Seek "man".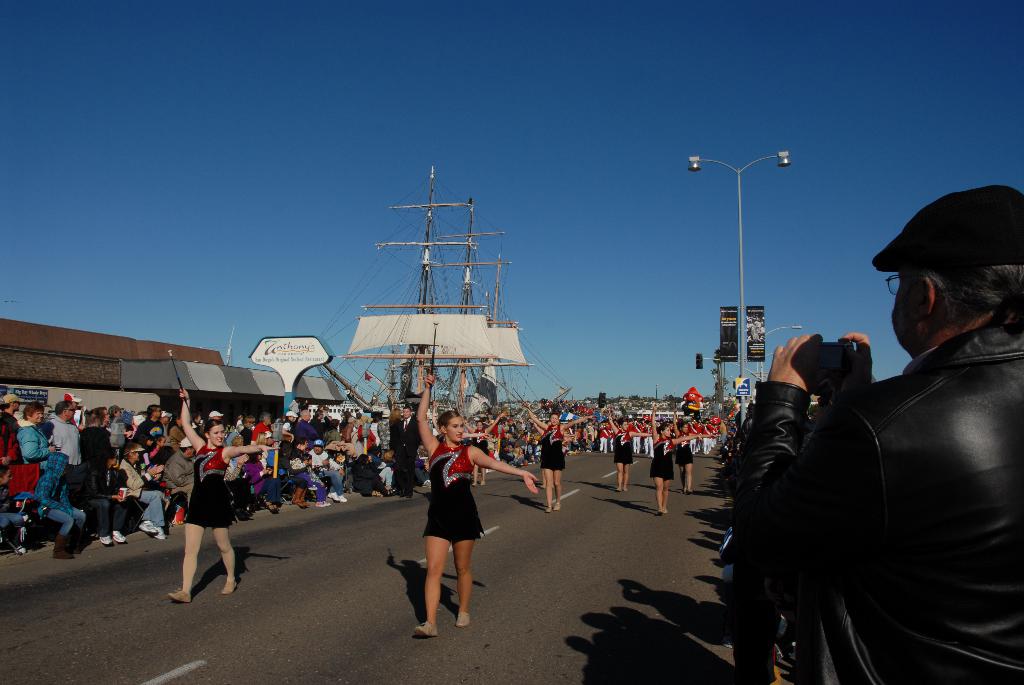
l=166, t=437, r=193, b=509.
